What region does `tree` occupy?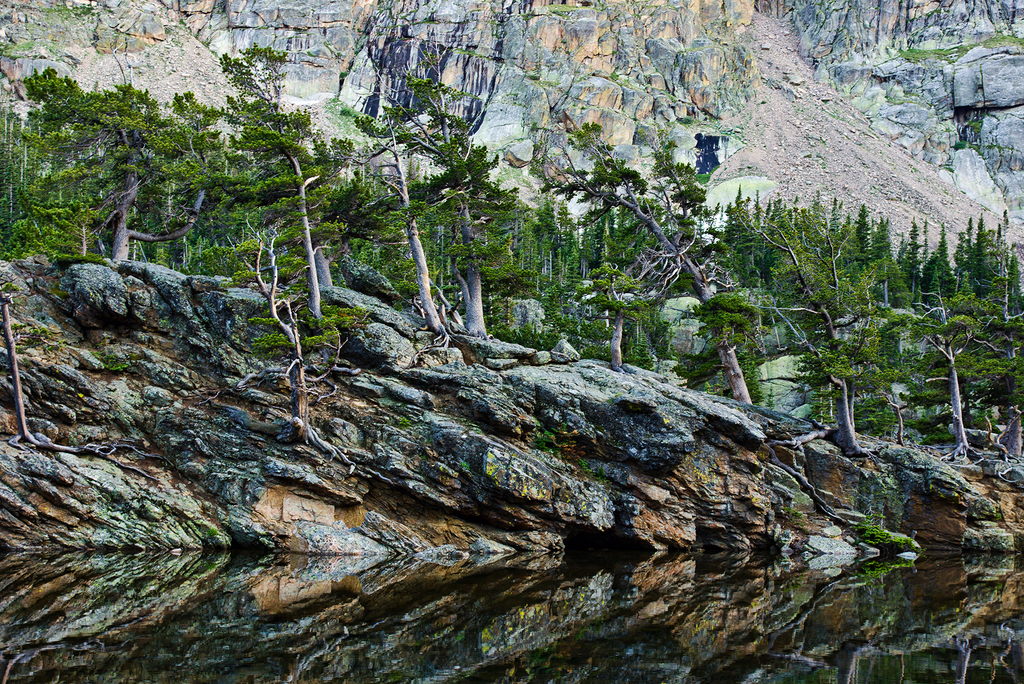
bbox=[778, 201, 893, 462].
